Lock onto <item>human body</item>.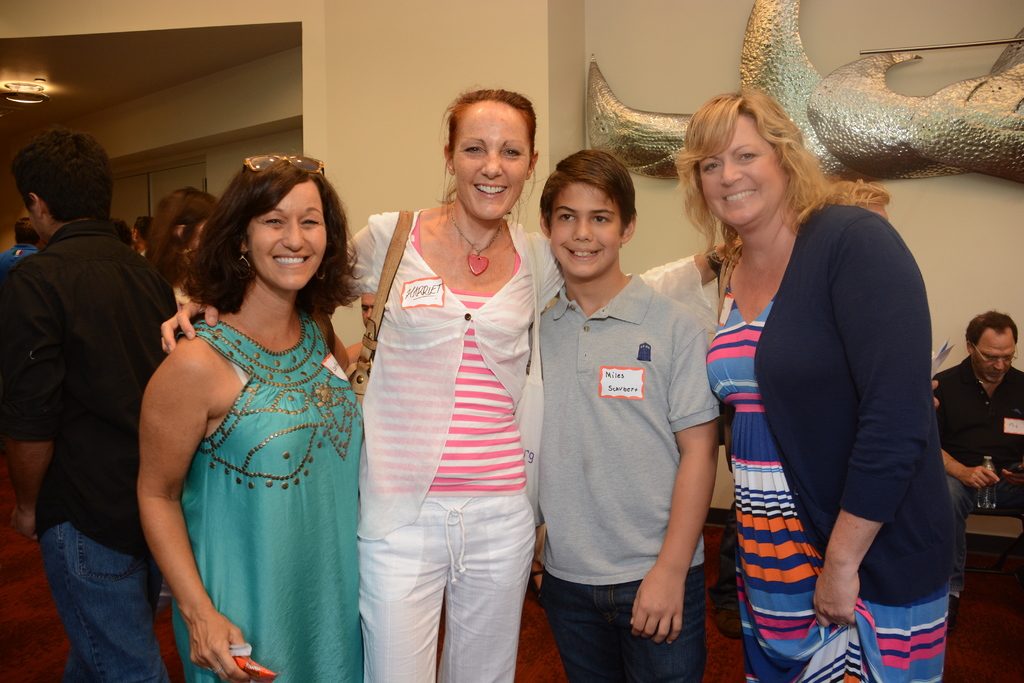
Locked: left=161, top=88, right=566, bottom=682.
